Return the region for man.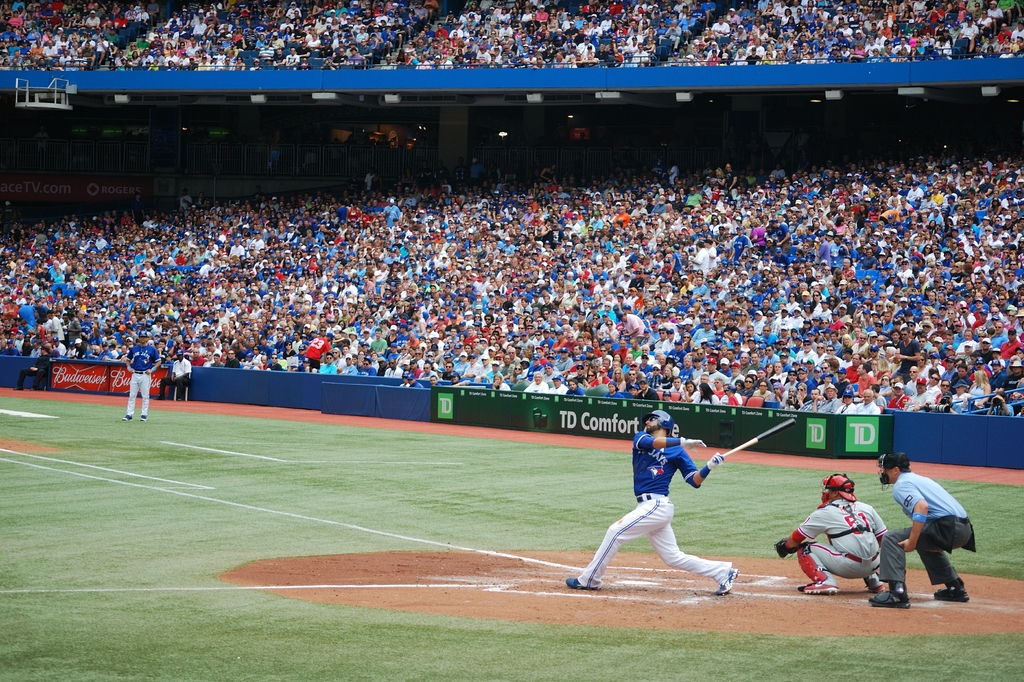
x1=476, y1=358, x2=502, y2=384.
